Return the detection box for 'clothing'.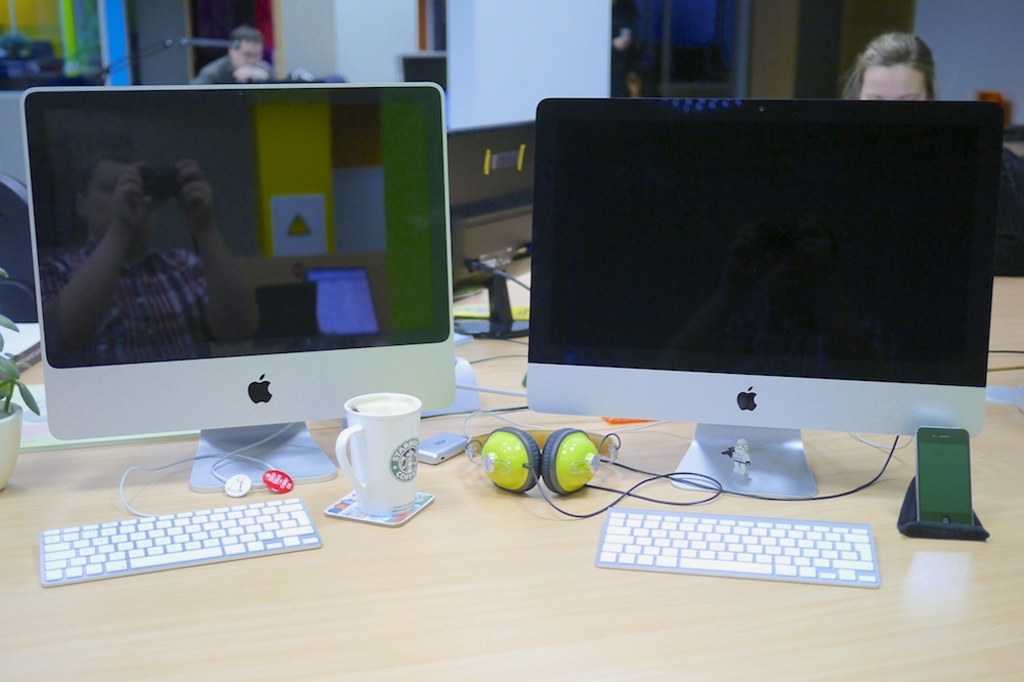
select_region(188, 55, 275, 88).
